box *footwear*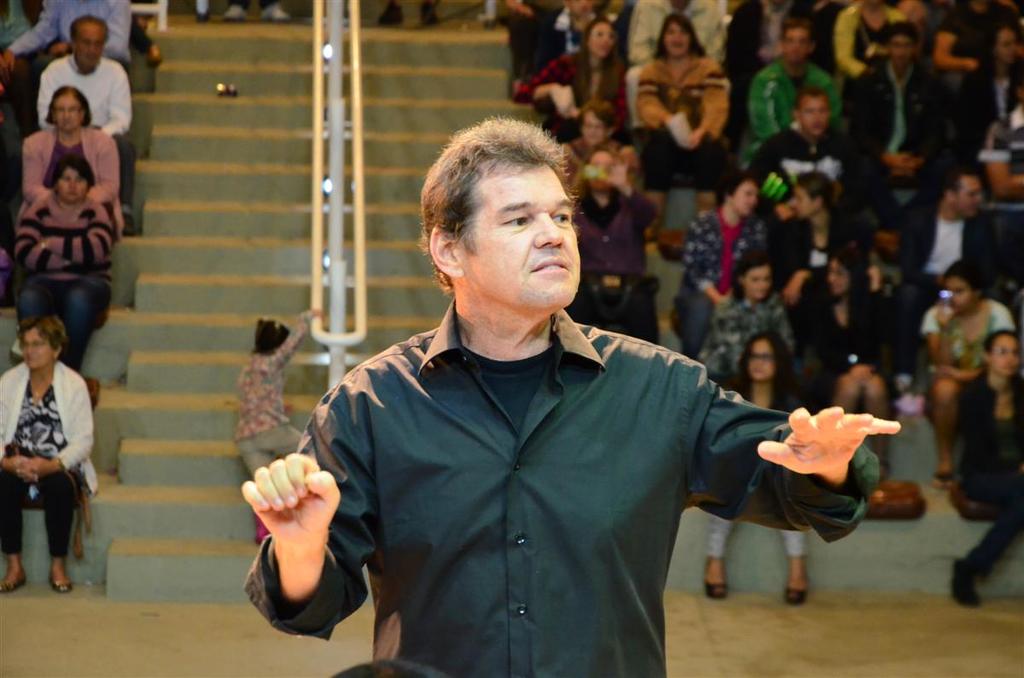
{"left": 224, "top": 3, "right": 252, "bottom": 26}
